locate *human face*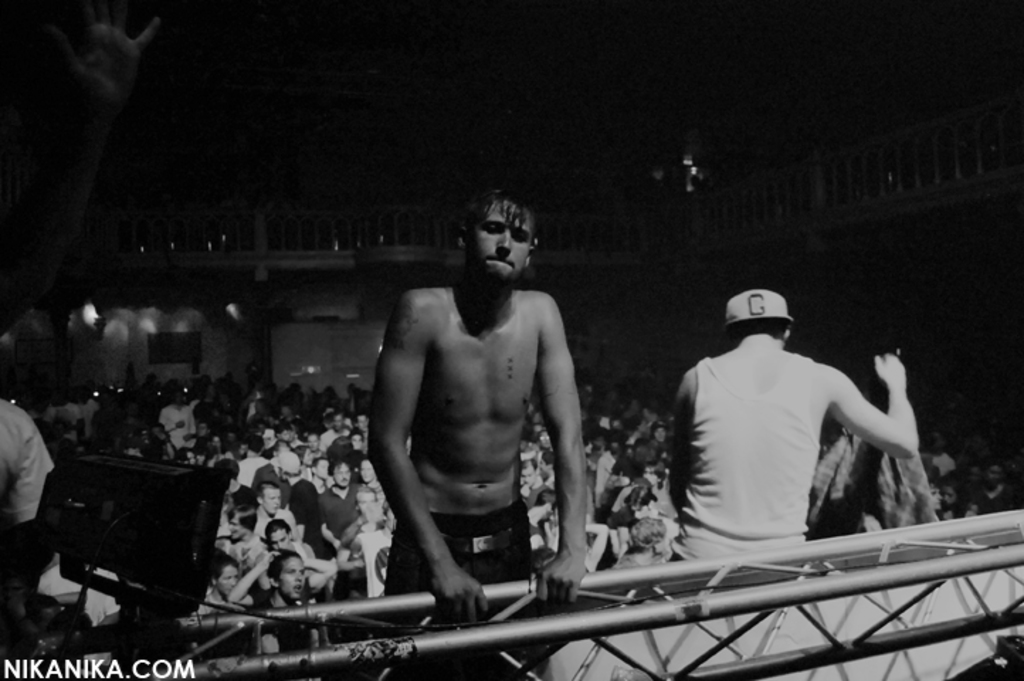
left=279, top=555, right=308, bottom=594
